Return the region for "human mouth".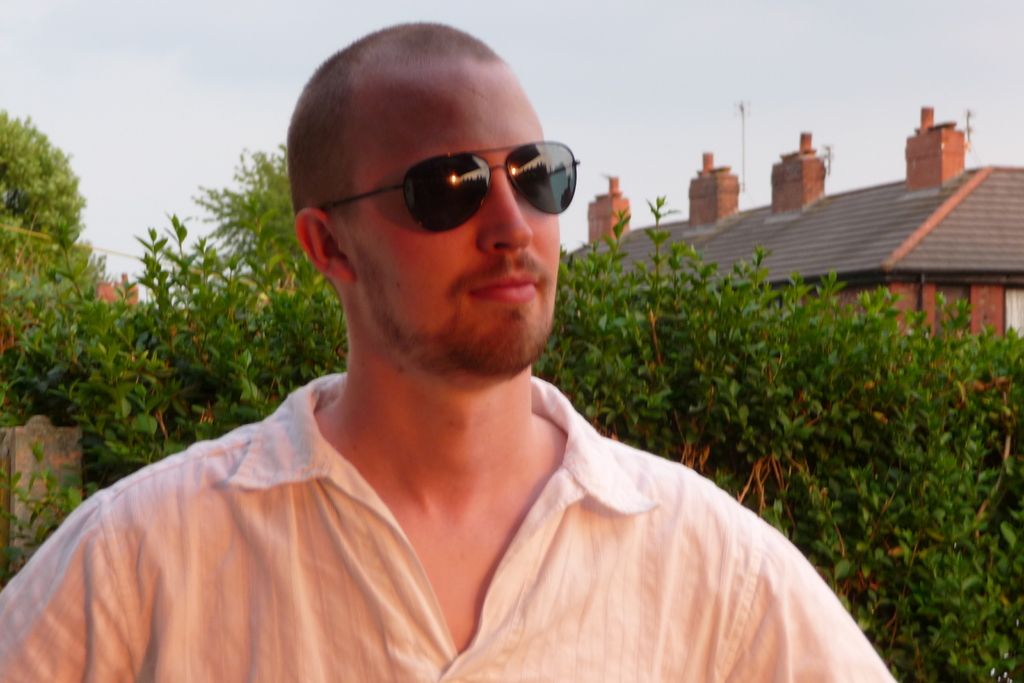
(x1=466, y1=267, x2=540, y2=302).
